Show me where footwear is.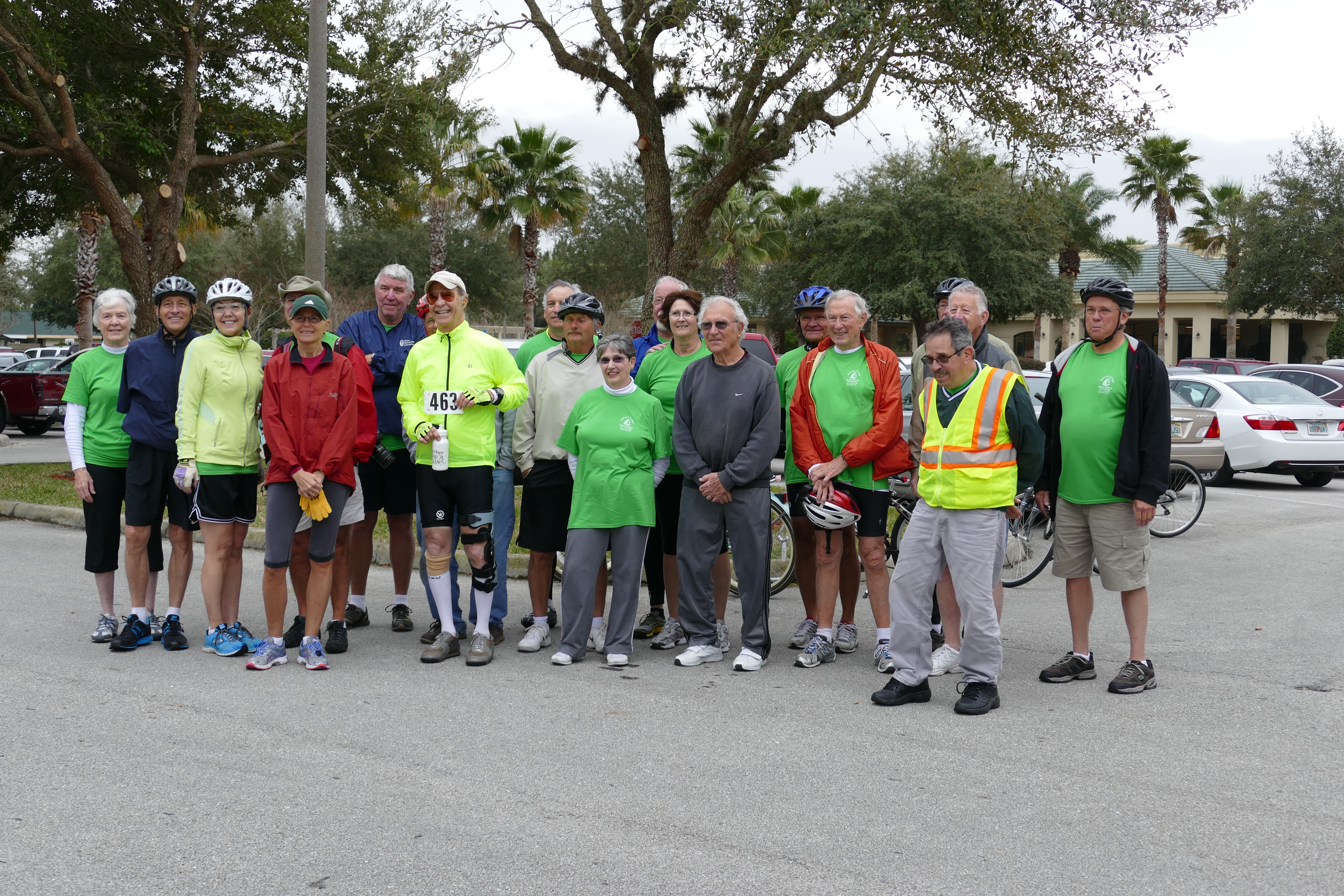
footwear is at [x1=49, y1=153, x2=62, y2=162].
